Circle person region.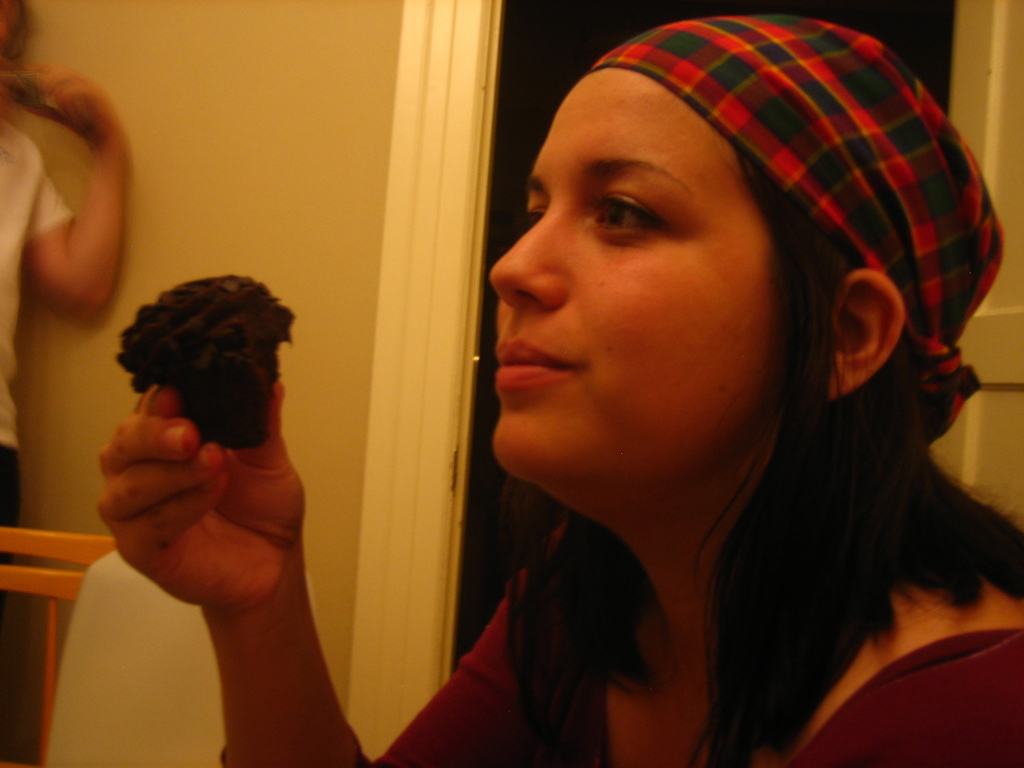
Region: Rect(92, 12, 1023, 767).
